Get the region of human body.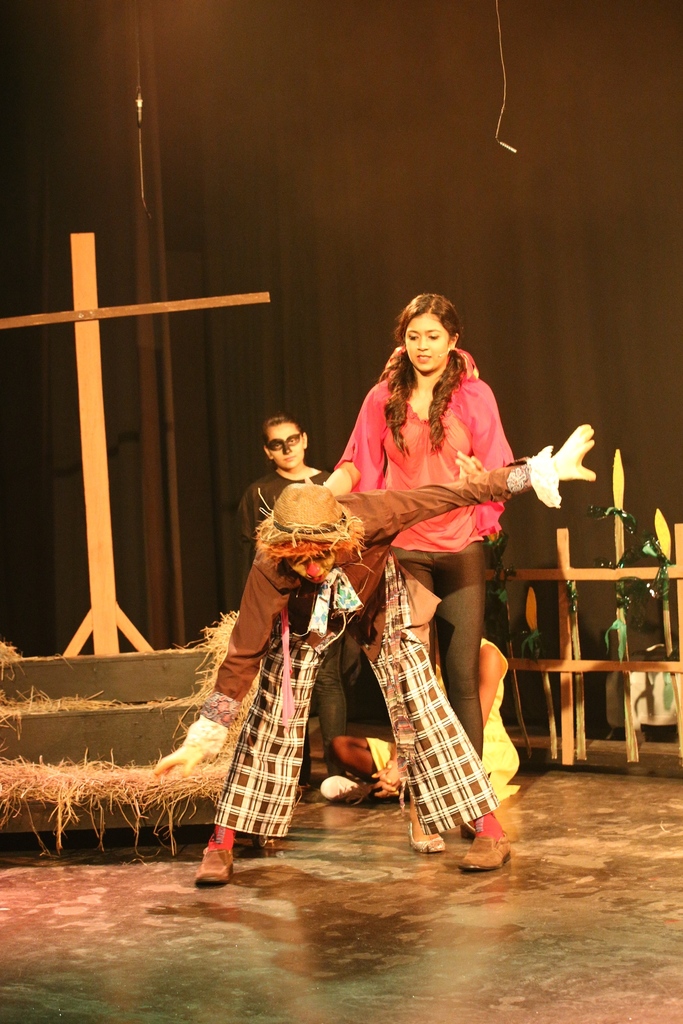
(x1=318, y1=630, x2=513, y2=811).
